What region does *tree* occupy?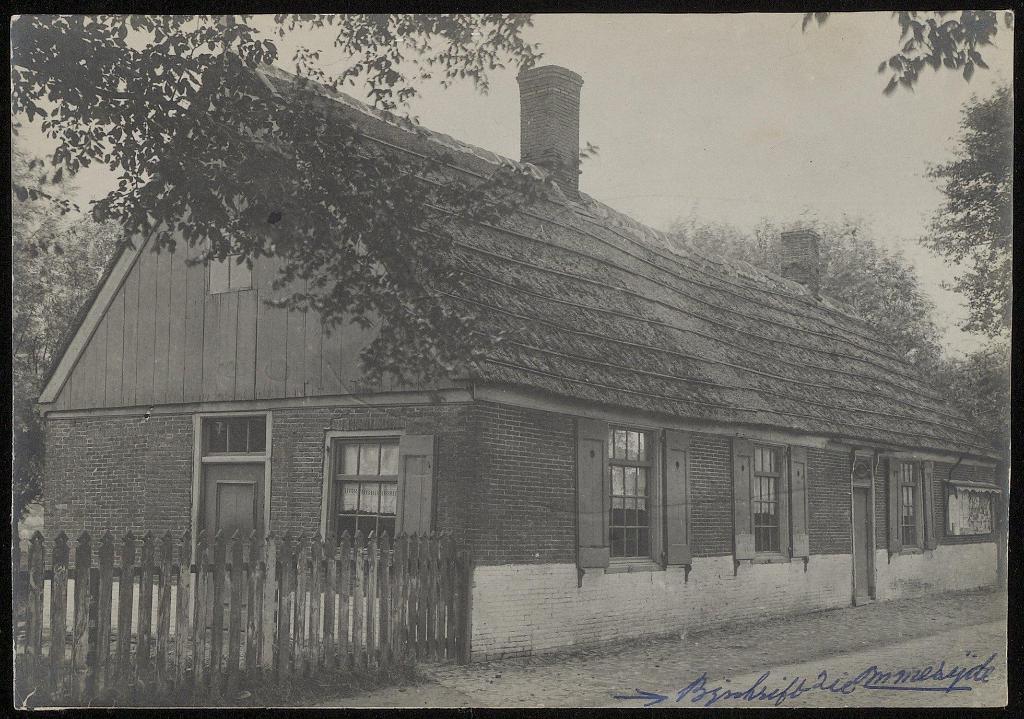
(11,12,635,406).
